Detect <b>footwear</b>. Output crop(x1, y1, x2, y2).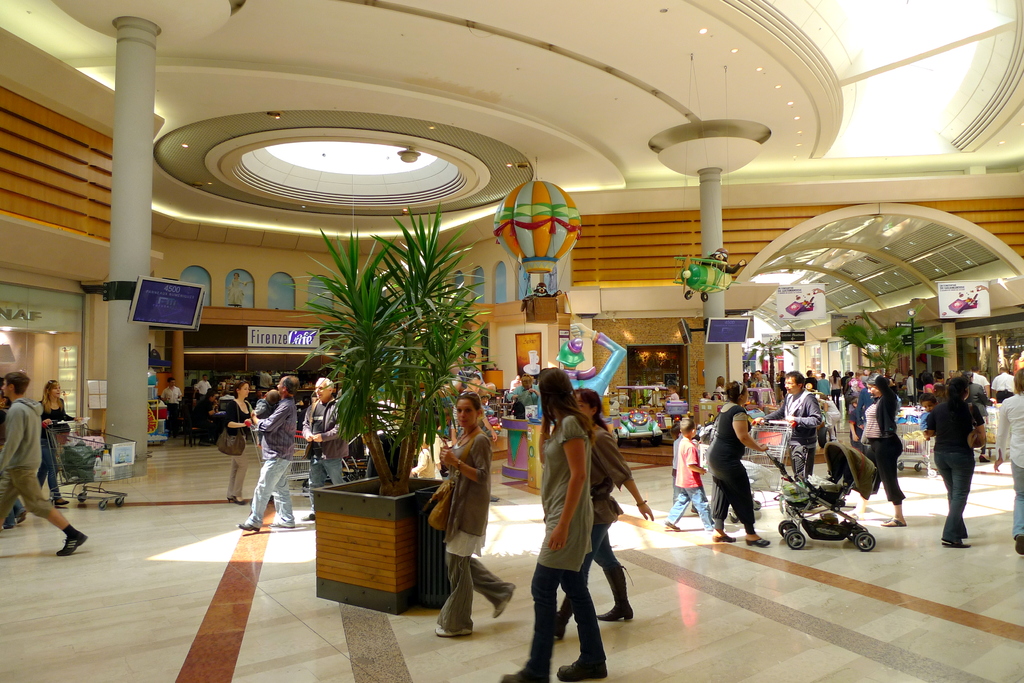
crop(2, 524, 17, 533).
